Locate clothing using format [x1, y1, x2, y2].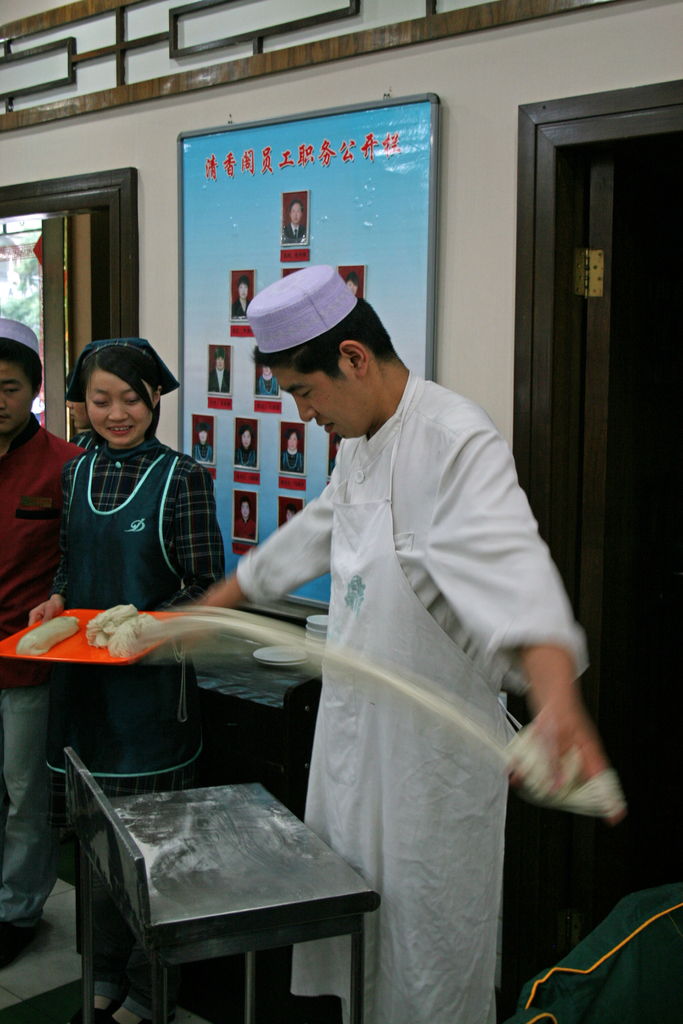
[254, 372, 280, 397].
